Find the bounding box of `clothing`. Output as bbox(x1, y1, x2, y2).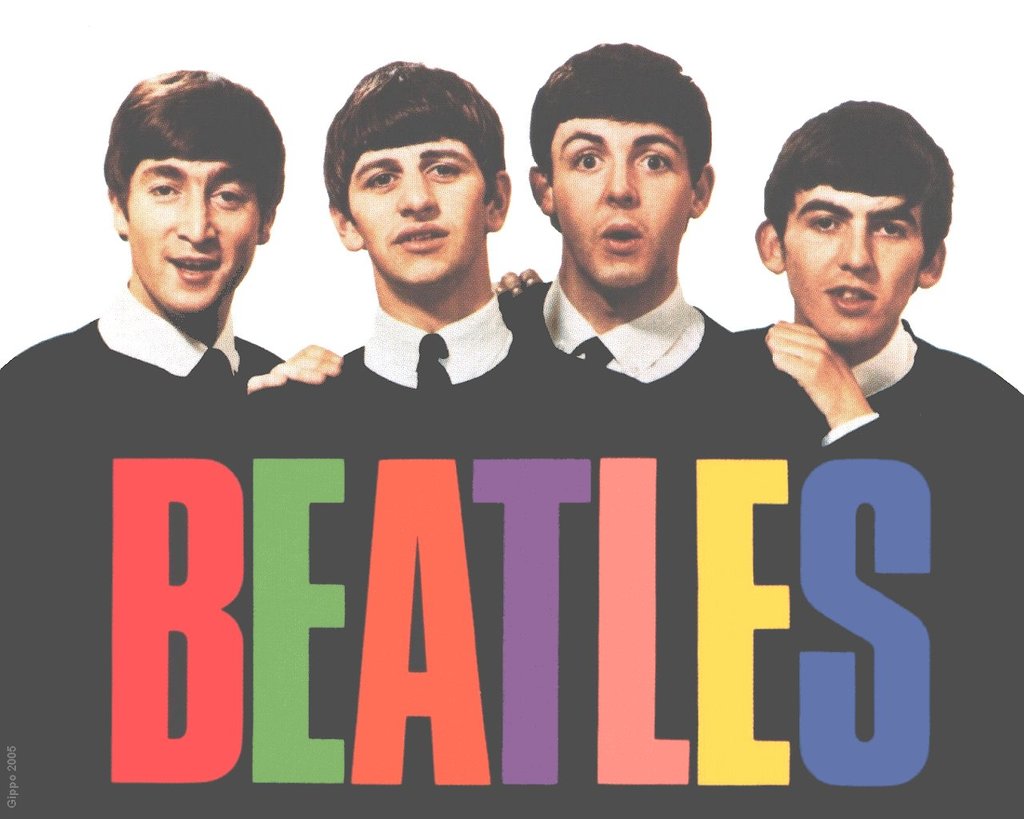
bbox(502, 273, 794, 738).
